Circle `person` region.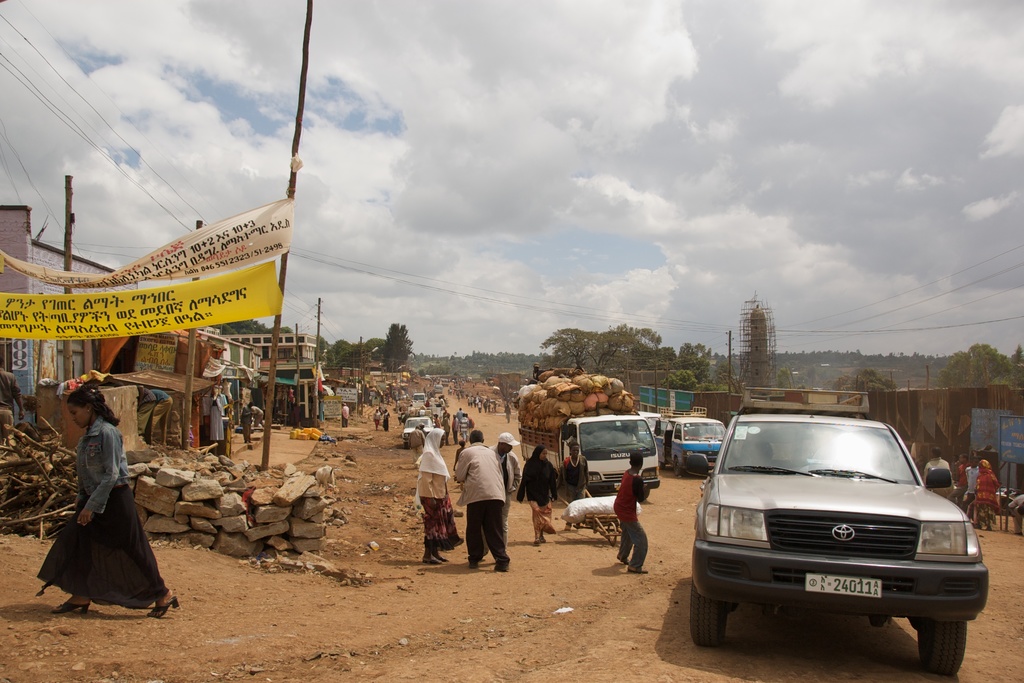
Region: region(412, 425, 467, 568).
